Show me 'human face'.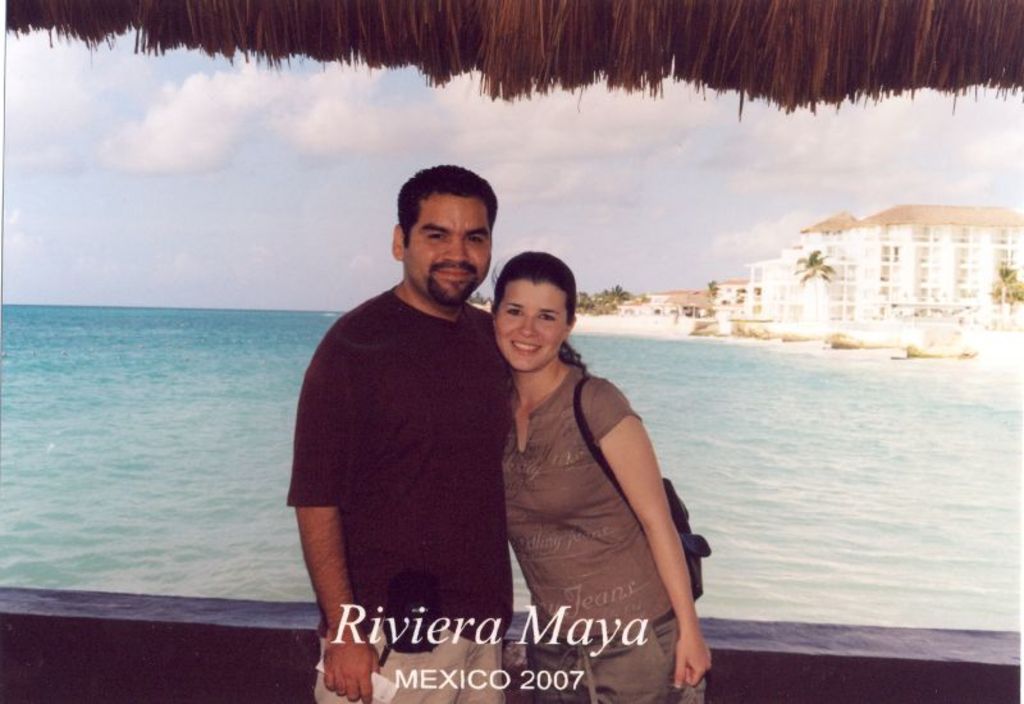
'human face' is here: 494/279/568/369.
